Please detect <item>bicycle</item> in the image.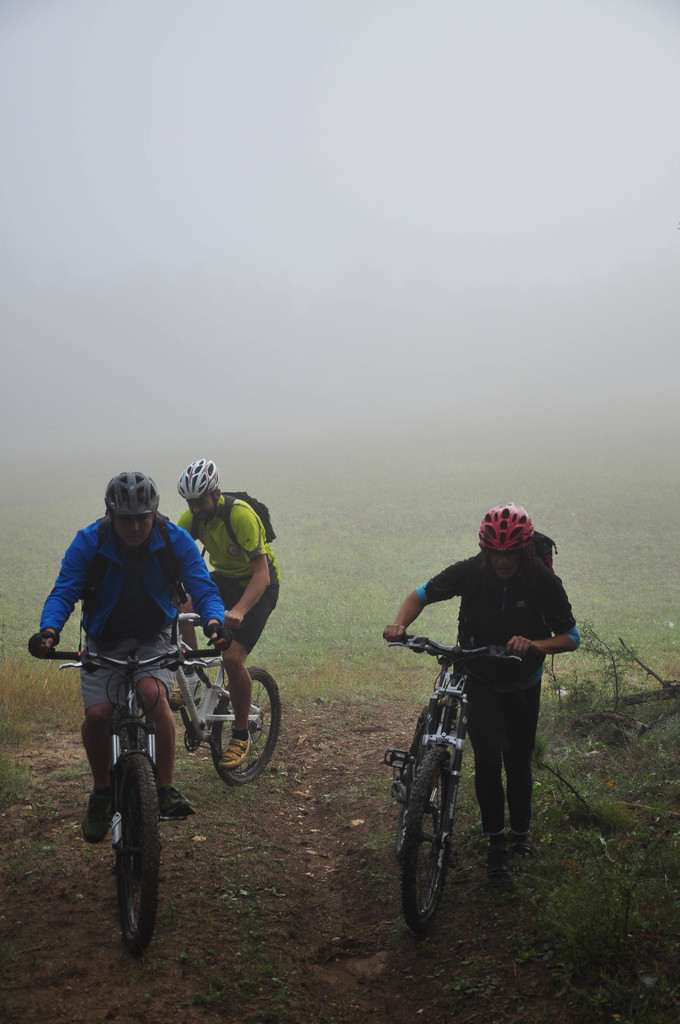
[373,636,551,934].
